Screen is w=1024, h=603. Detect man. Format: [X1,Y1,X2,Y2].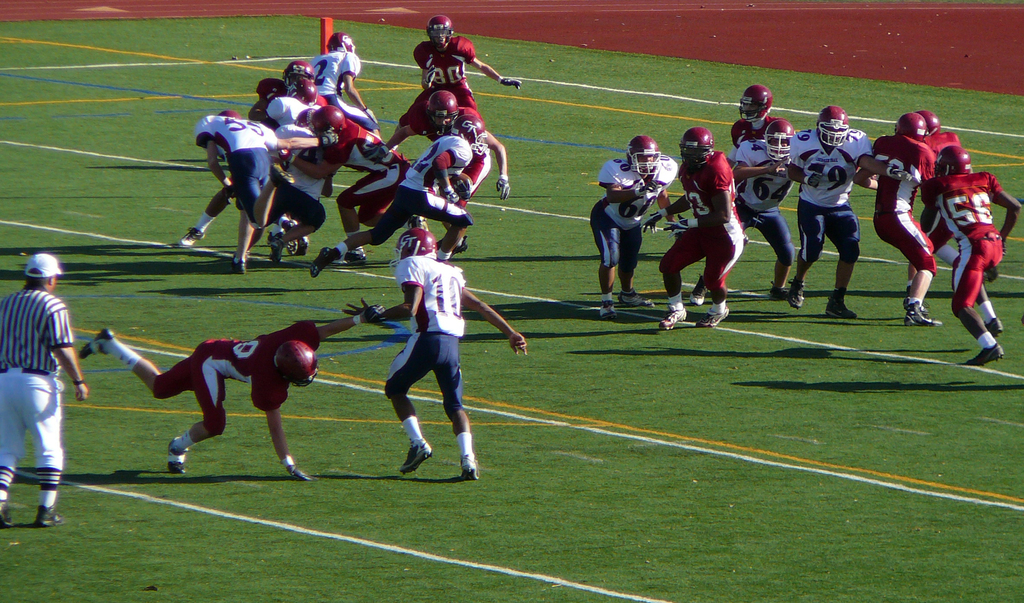
[243,78,328,132].
